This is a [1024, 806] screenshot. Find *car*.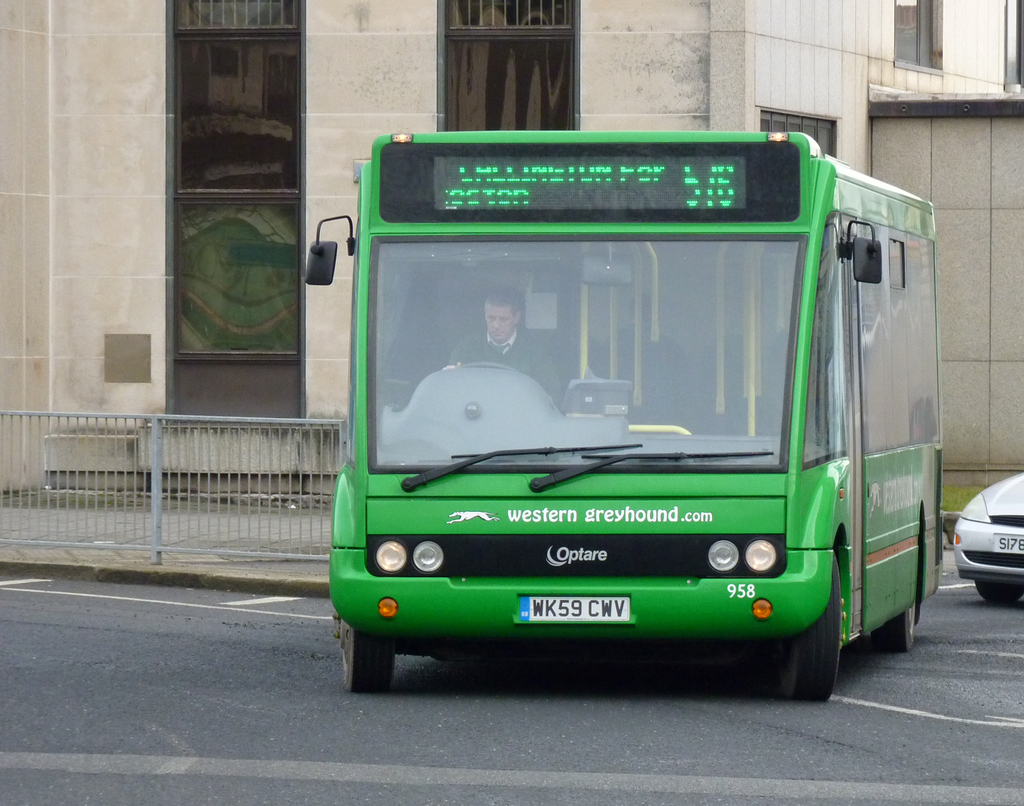
Bounding box: <box>950,471,1023,606</box>.
